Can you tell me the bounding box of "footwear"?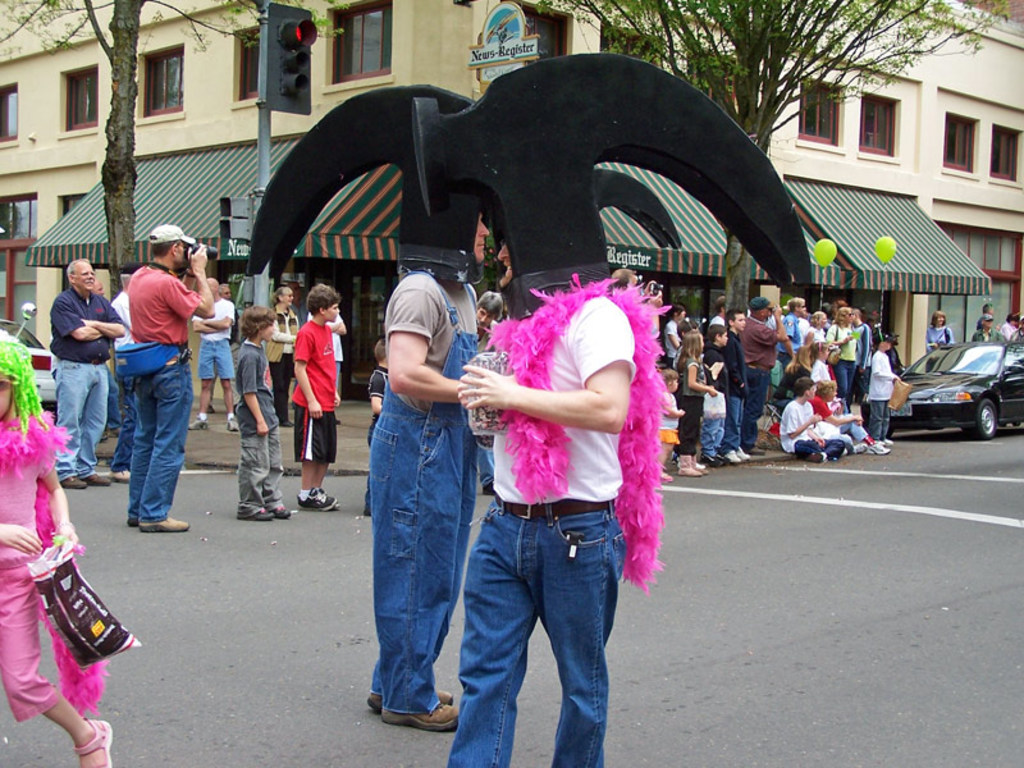
[x1=84, y1=472, x2=108, y2=485].
